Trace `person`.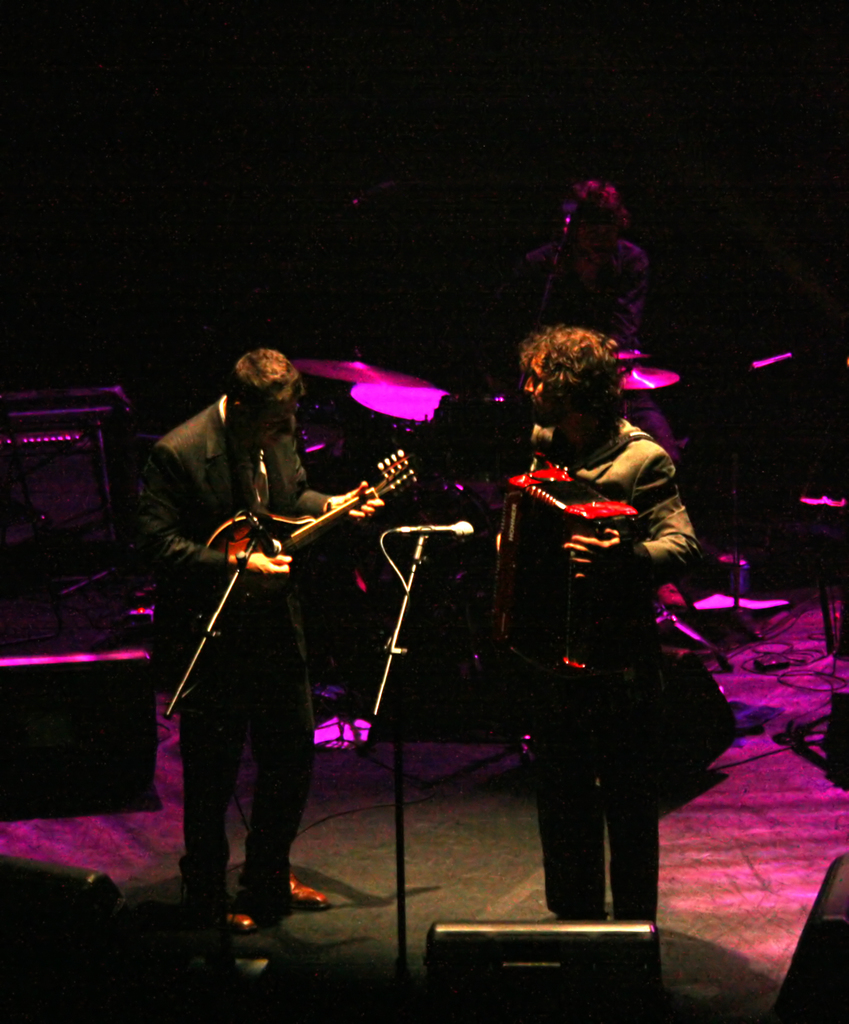
Traced to (508, 180, 677, 467).
